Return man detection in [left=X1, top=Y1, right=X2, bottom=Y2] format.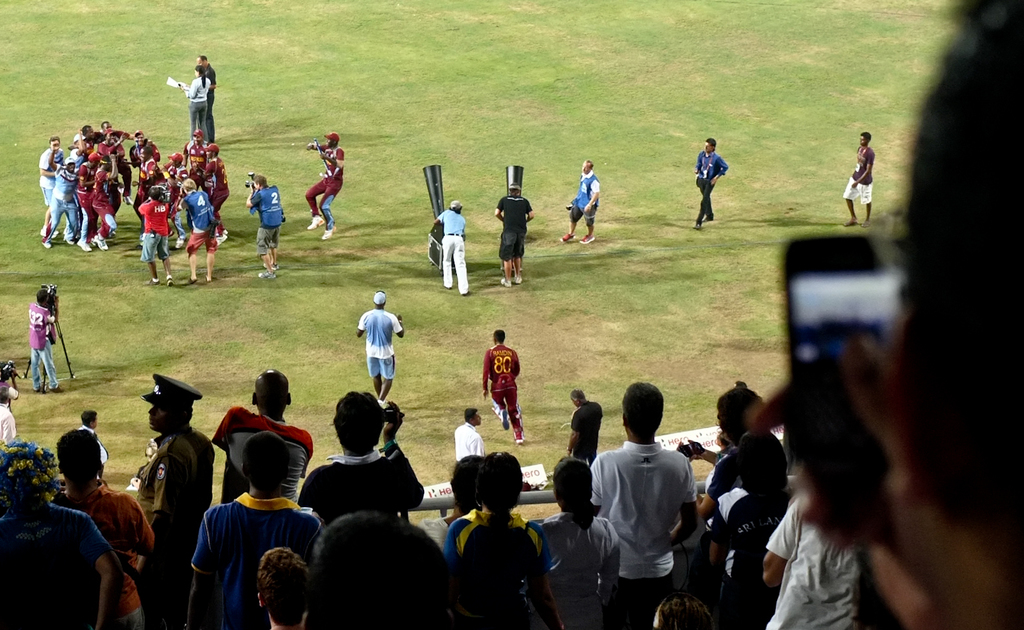
[left=687, top=135, right=732, bottom=221].
